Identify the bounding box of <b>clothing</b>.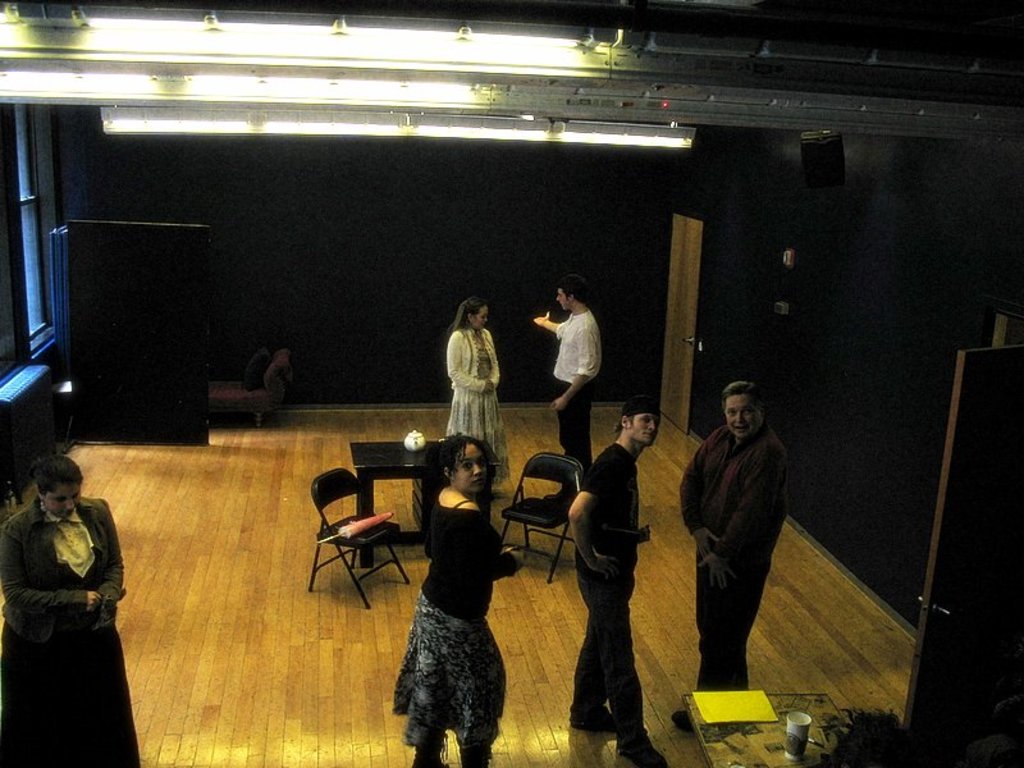
[x1=580, y1=438, x2=654, y2=754].
